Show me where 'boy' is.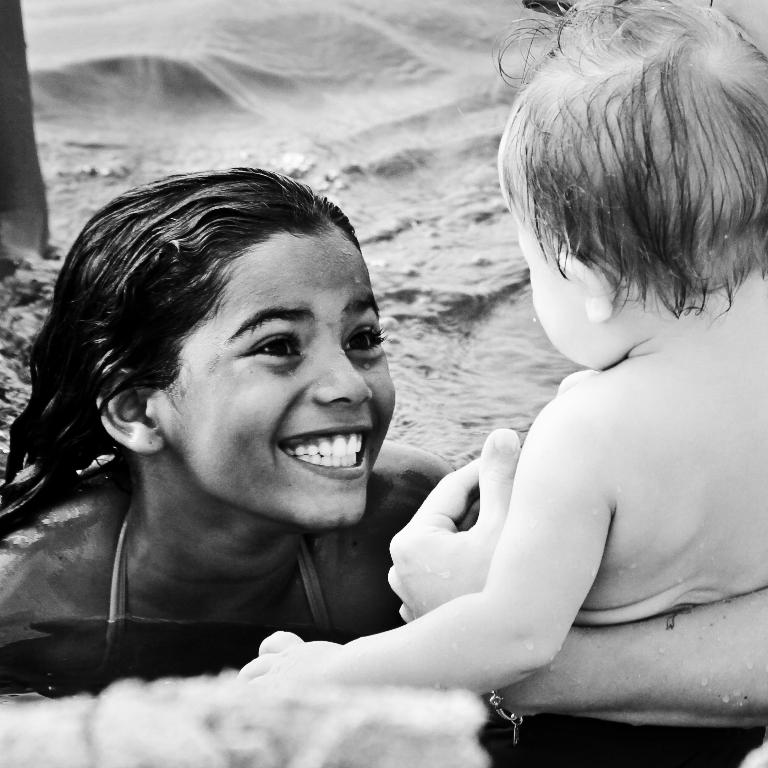
'boy' is at 233, 0, 767, 767.
